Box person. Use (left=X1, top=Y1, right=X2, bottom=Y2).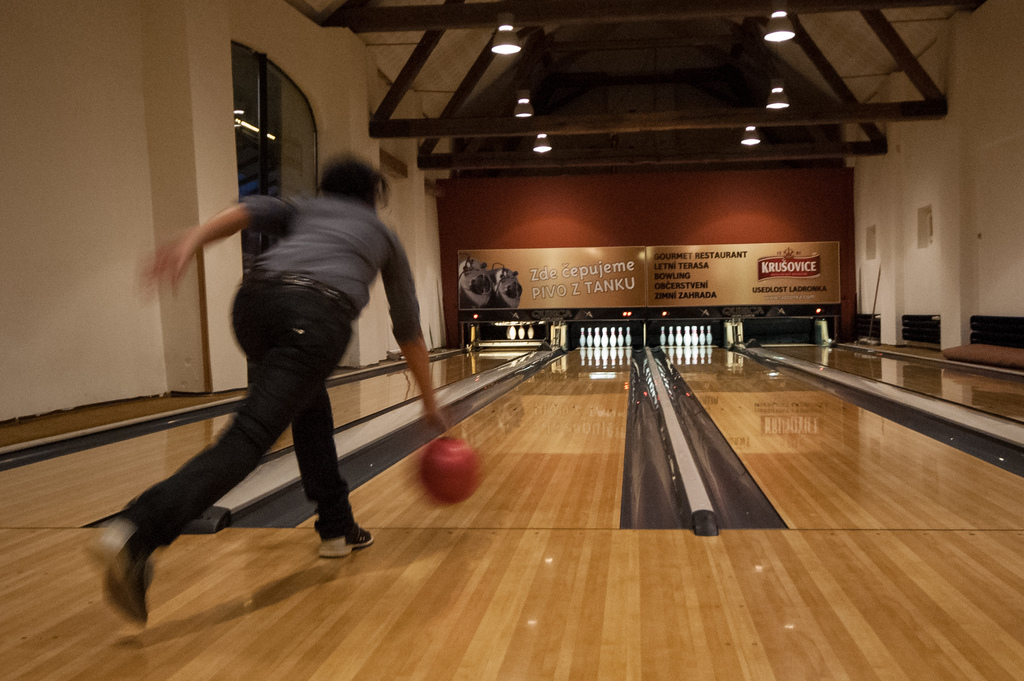
(left=86, top=151, right=445, bottom=627).
